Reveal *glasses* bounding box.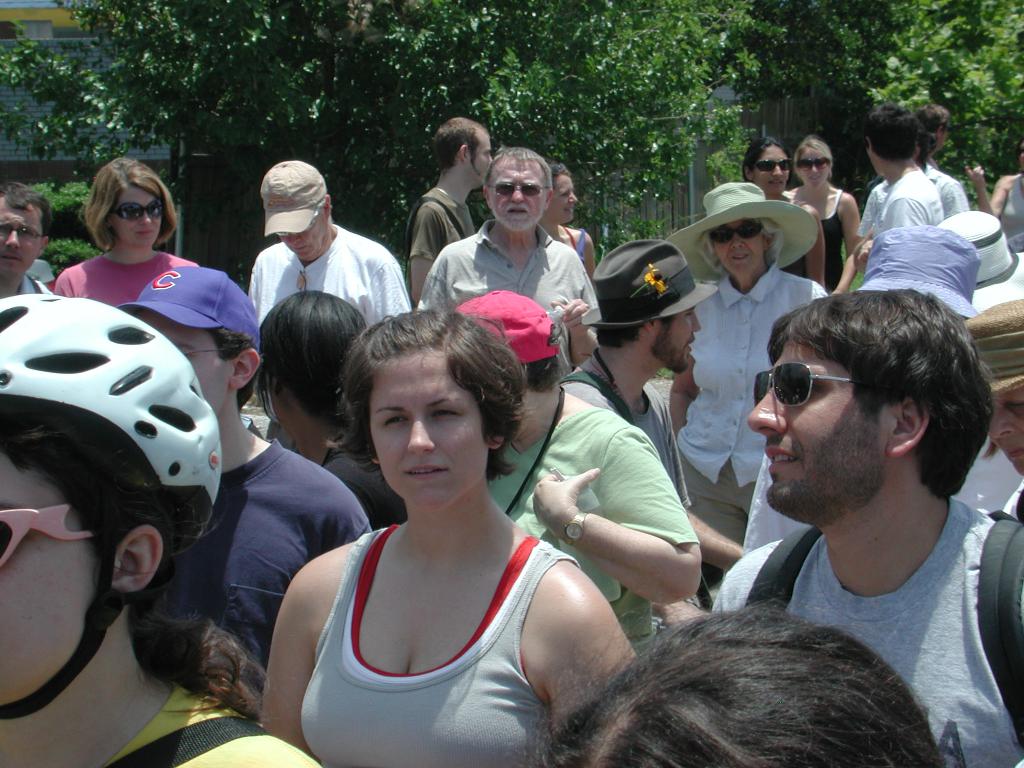
Revealed: [706,223,767,247].
